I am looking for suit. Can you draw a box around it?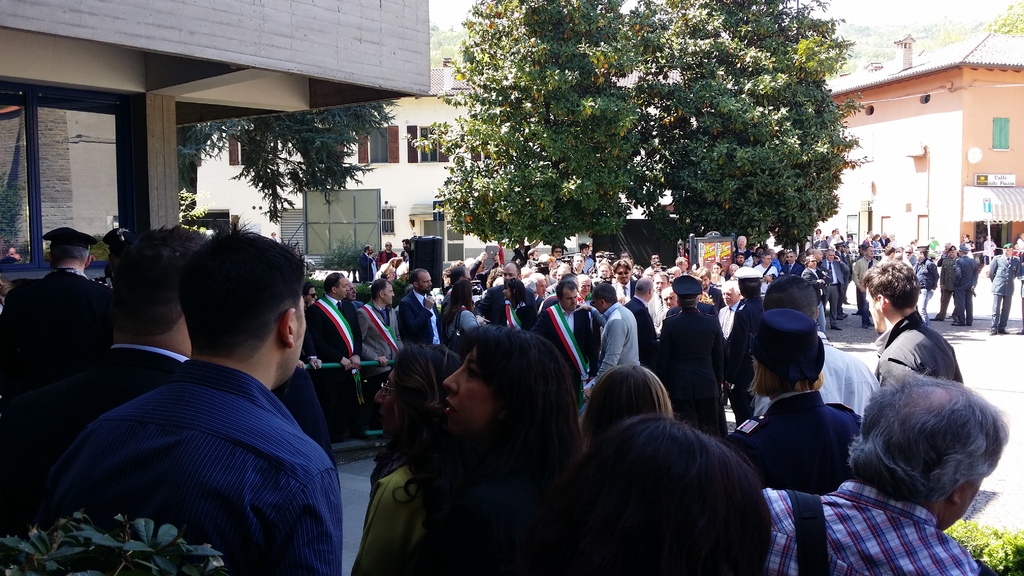
Sure, the bounding box is 952, 255, 977, 319.
